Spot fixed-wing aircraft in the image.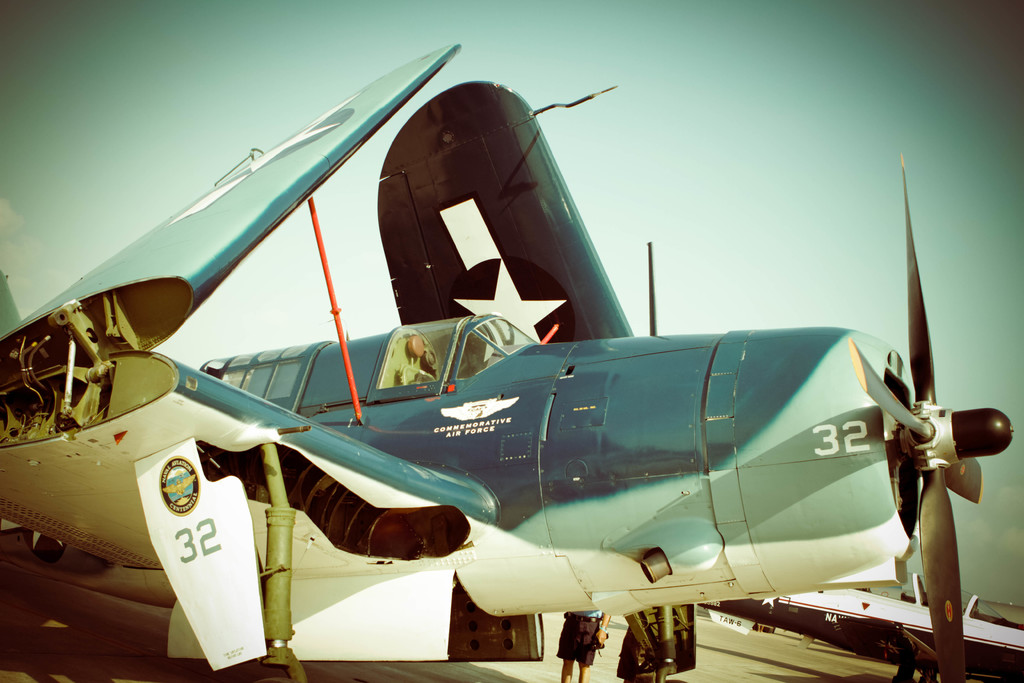
fixed-wing aircraft found at pyautogui.locateOnScreen(696, 572, 1023, 682).
